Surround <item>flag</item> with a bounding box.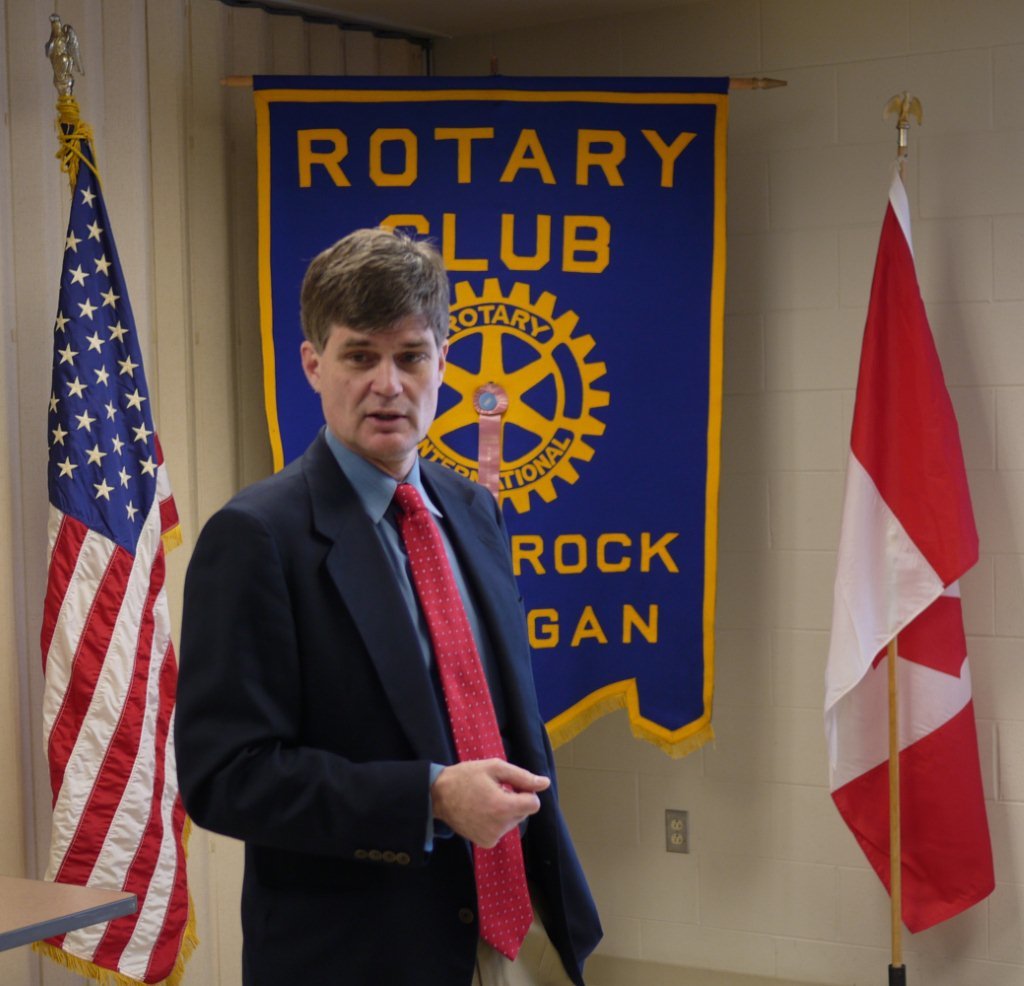
<box>33,89,199,985</box>.
